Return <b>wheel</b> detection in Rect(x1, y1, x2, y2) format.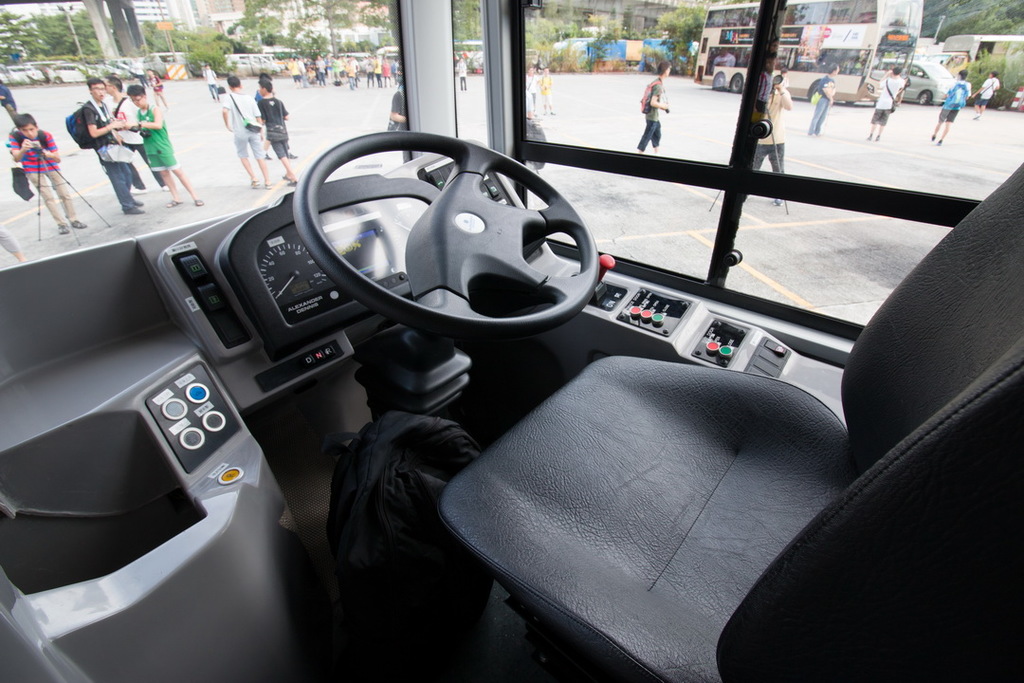
Rect(810, 83, 821, 100).
